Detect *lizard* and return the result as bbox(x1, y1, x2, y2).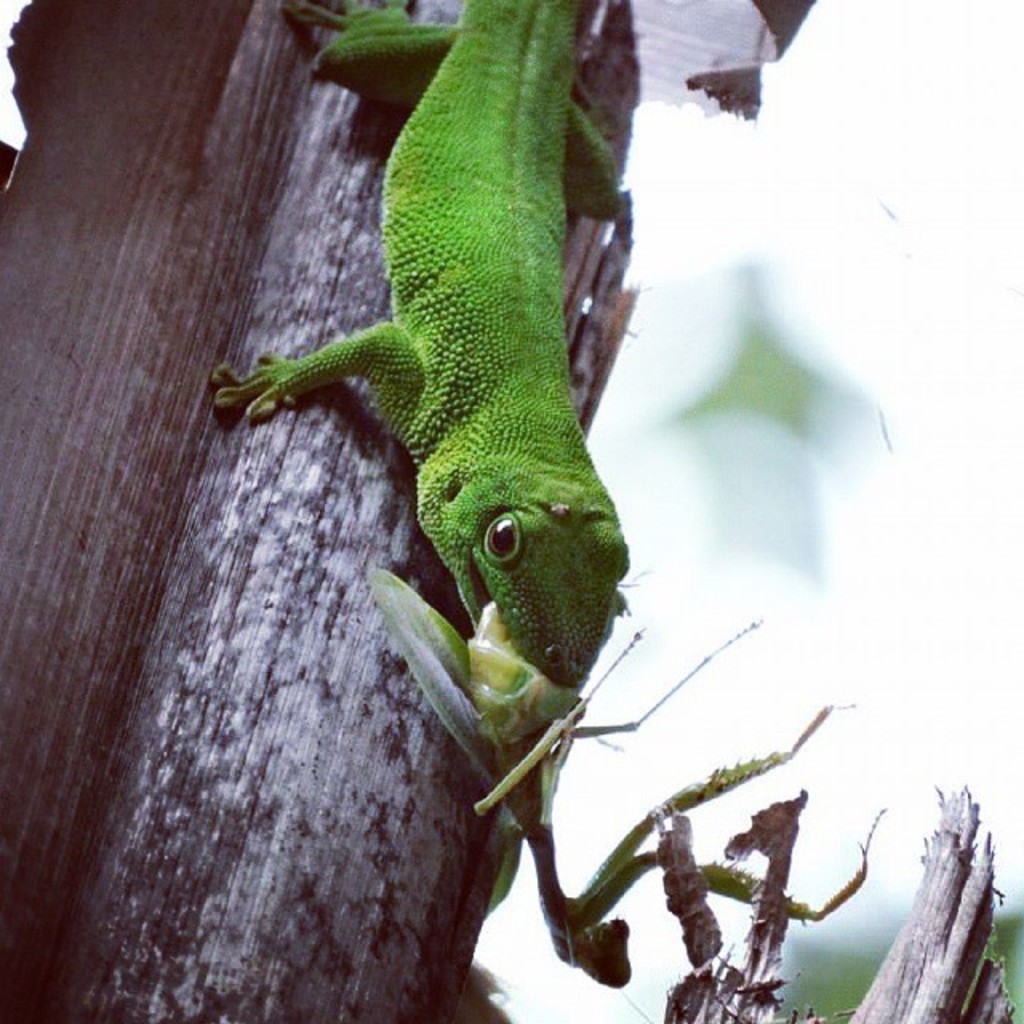
bbox(213, 38, 651, 795).
